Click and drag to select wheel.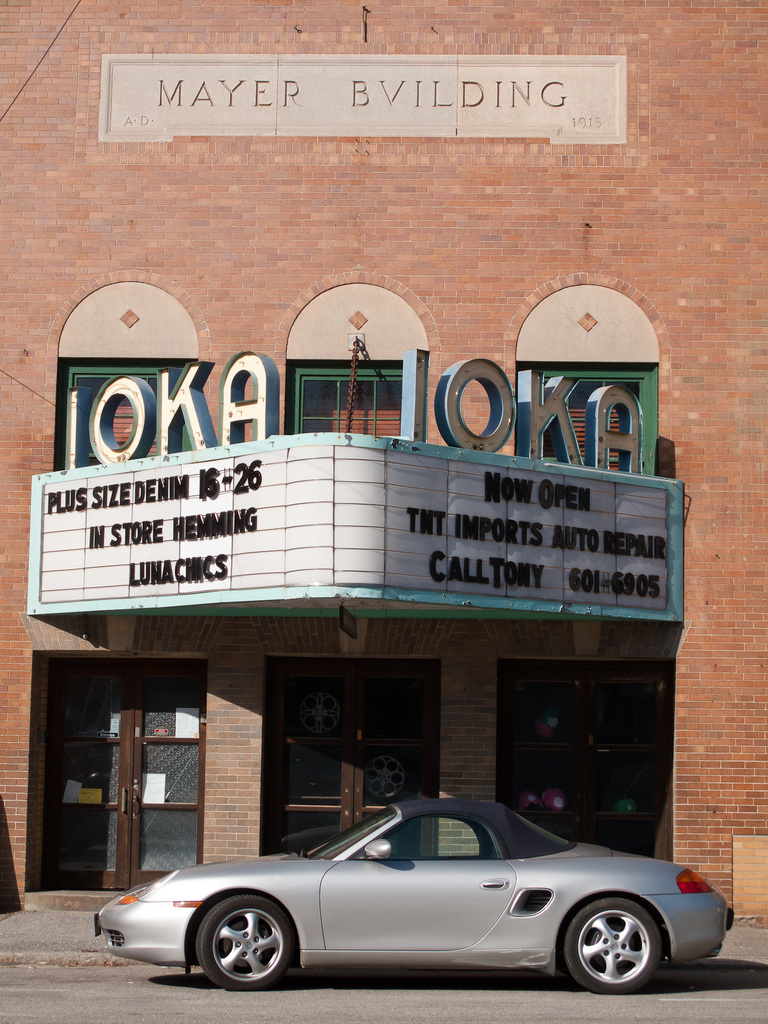
Selection: (560, 908, 667, 993).
